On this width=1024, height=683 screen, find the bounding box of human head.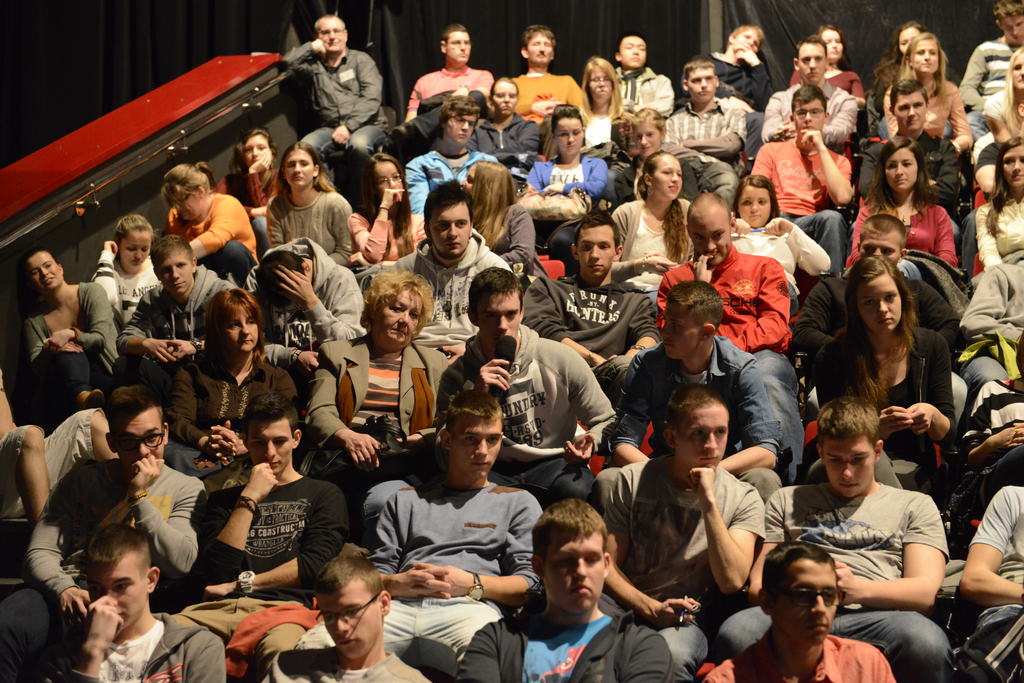
Bounding box: <box>524,26,556,67</box>.
